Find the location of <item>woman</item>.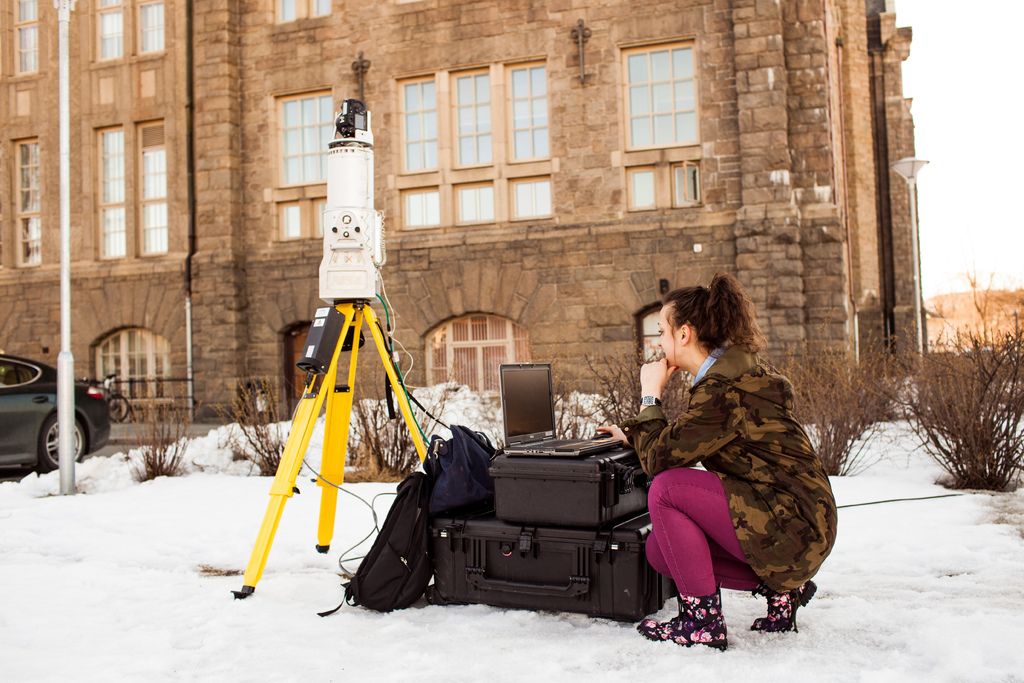
Location: 611:279:836:660.
